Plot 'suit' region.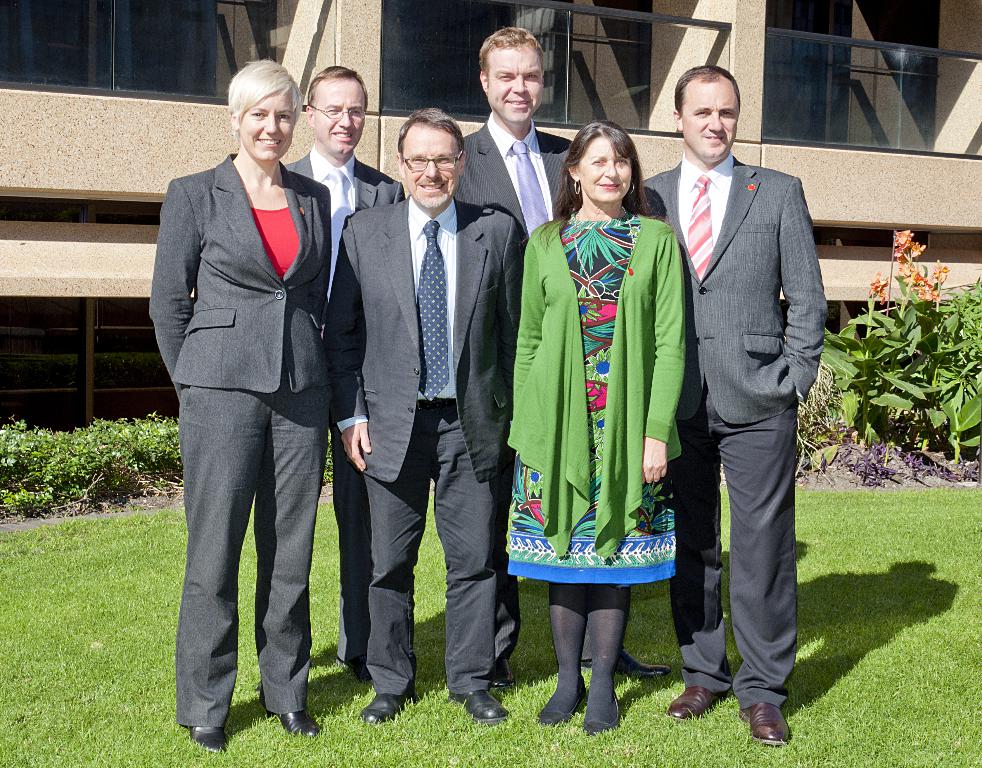
Plotted at <region>321, 200, 529, 696</region>.
